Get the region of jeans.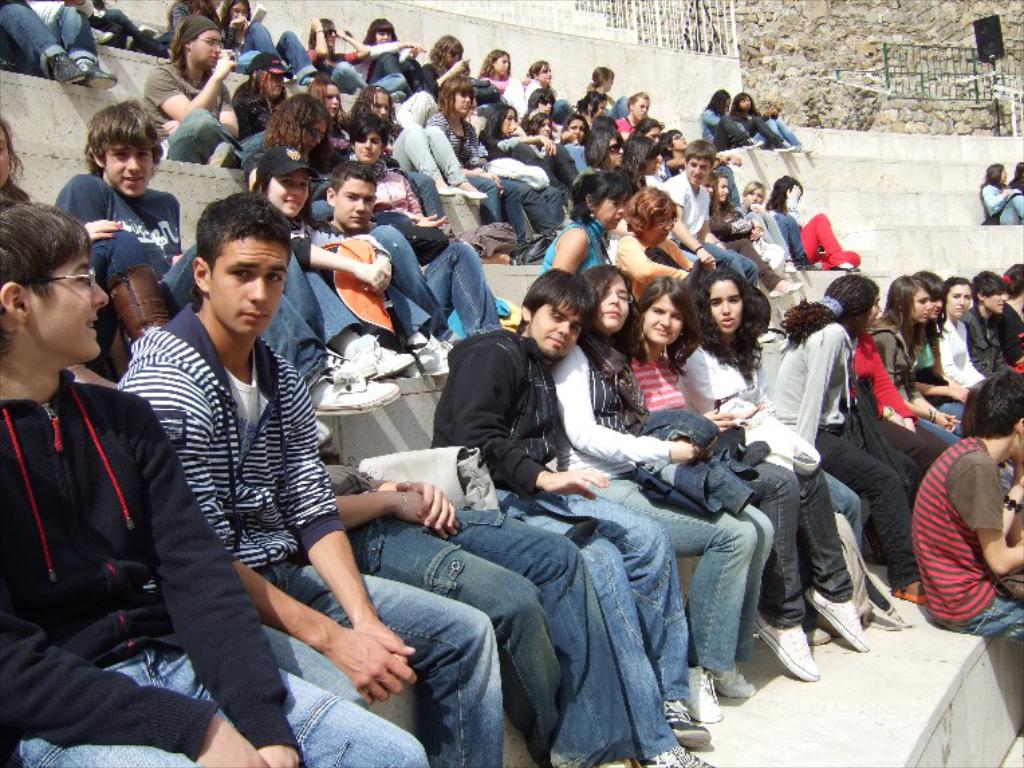
247:24:314:75.
